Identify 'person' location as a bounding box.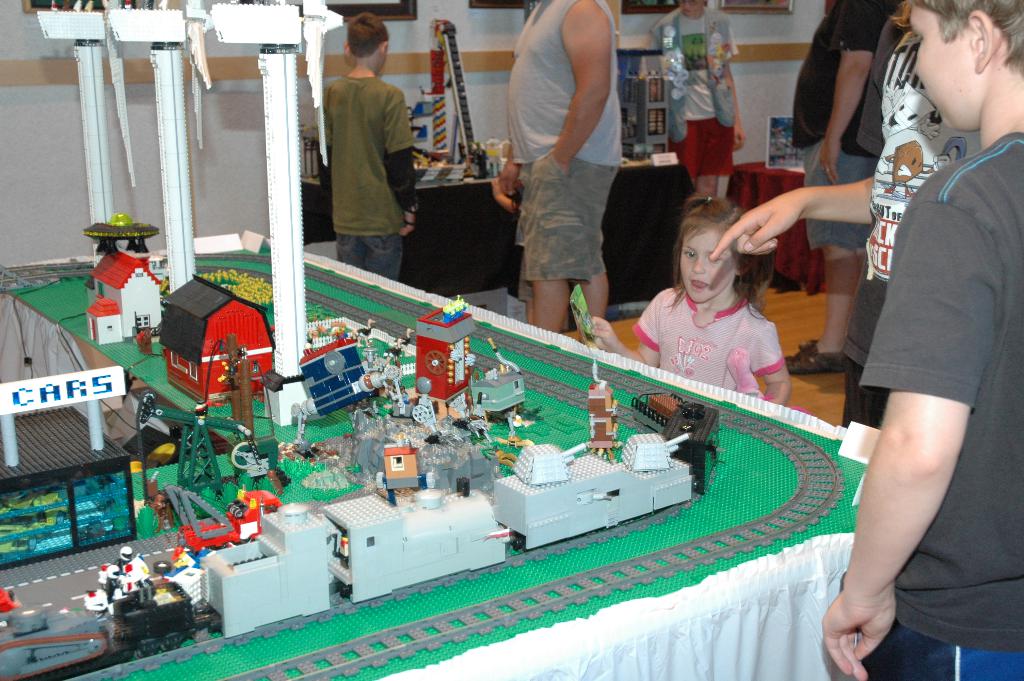
306, 12, 423, 279.
